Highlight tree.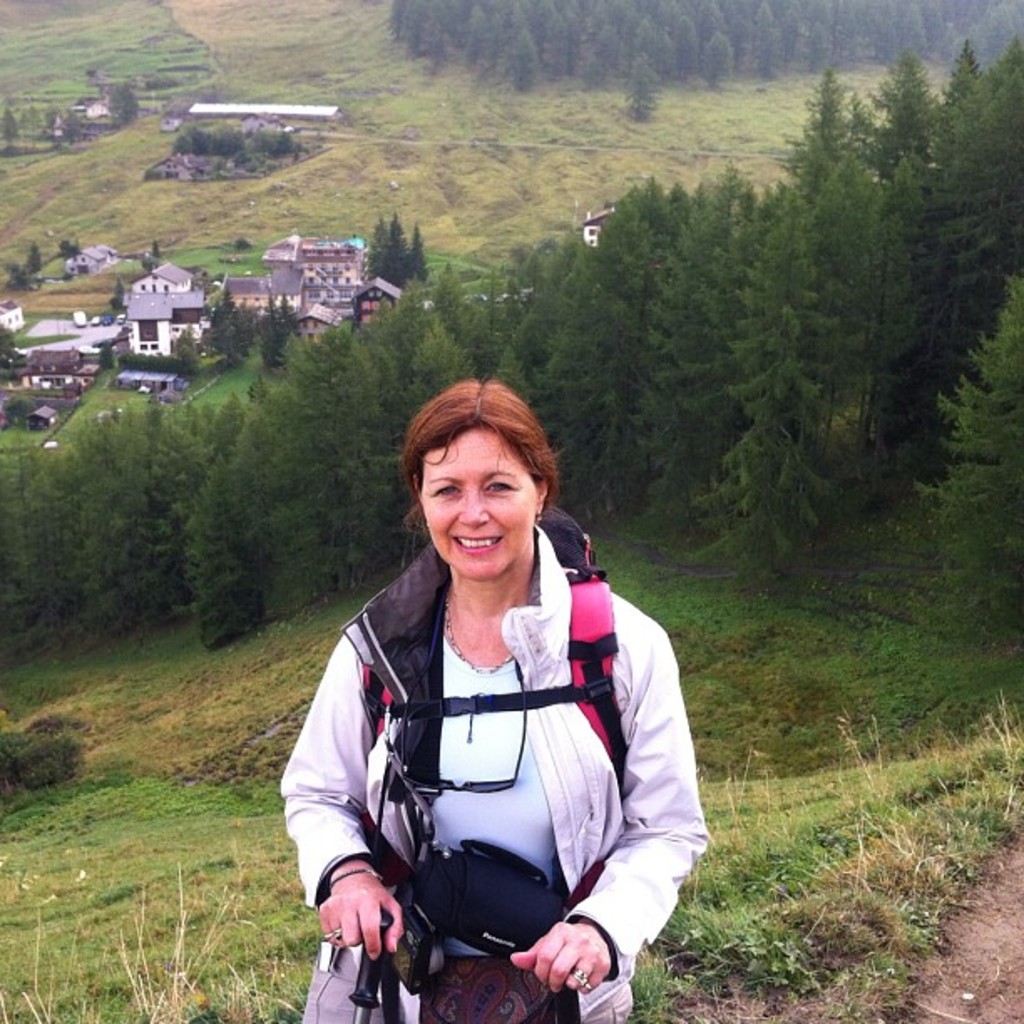
Highlighted region: pyautogui.locateOnScreen(592, 174, 674, 482).
